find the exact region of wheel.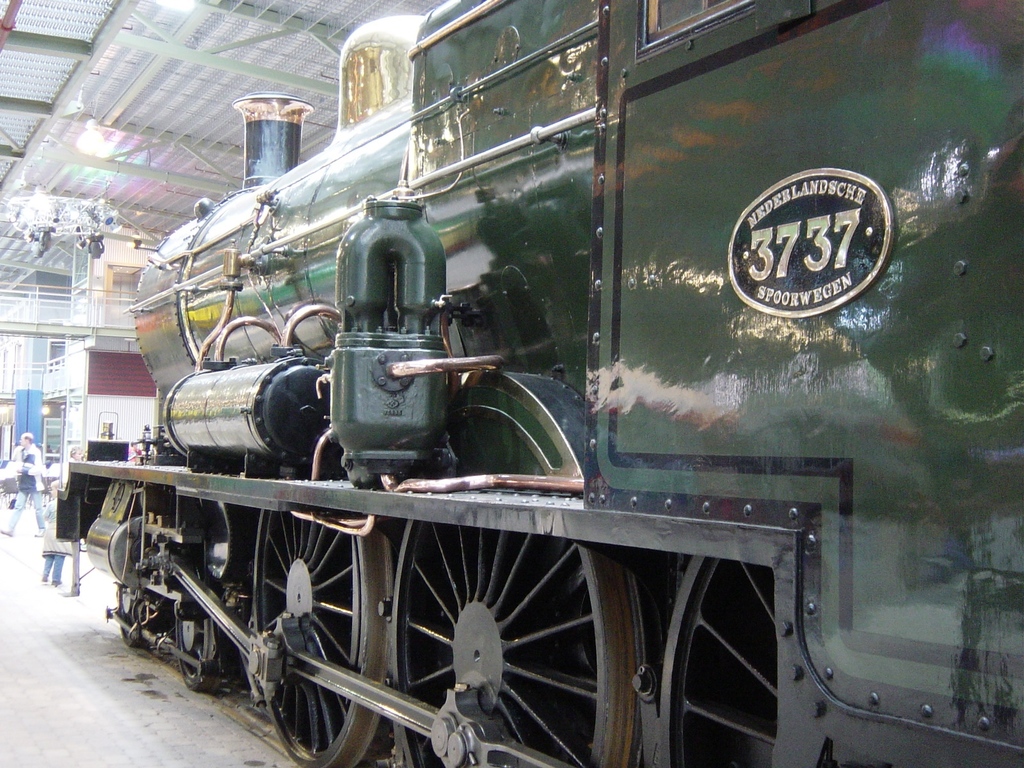
Exact region: x1=250 y1=506 x2=399 y2=767.
